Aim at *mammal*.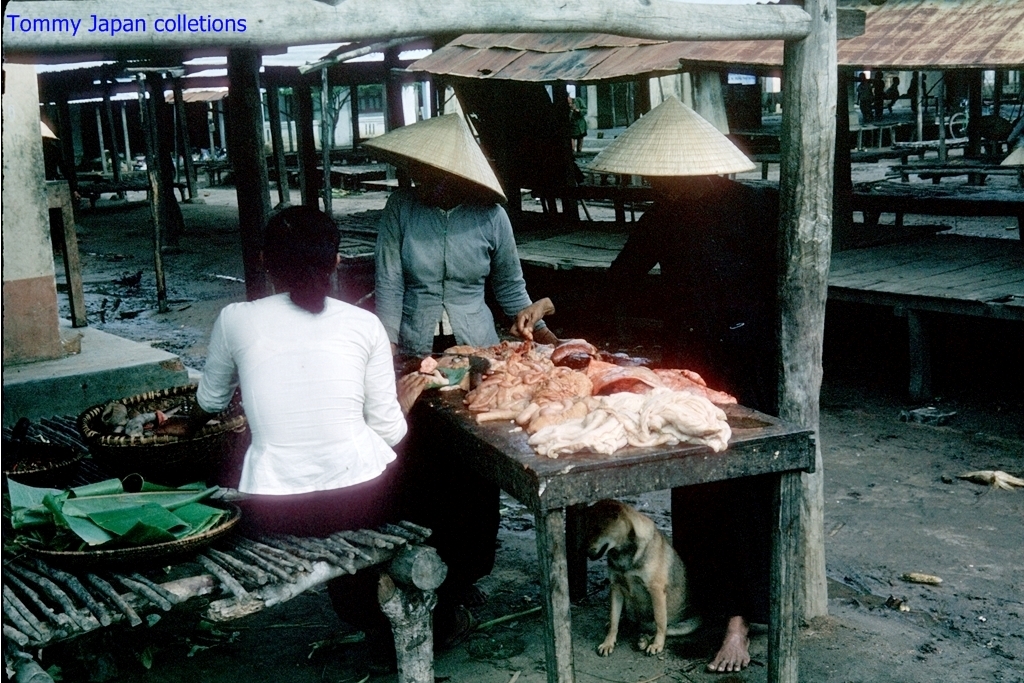
Aimed at BBox(379, 160, 560, 600).
